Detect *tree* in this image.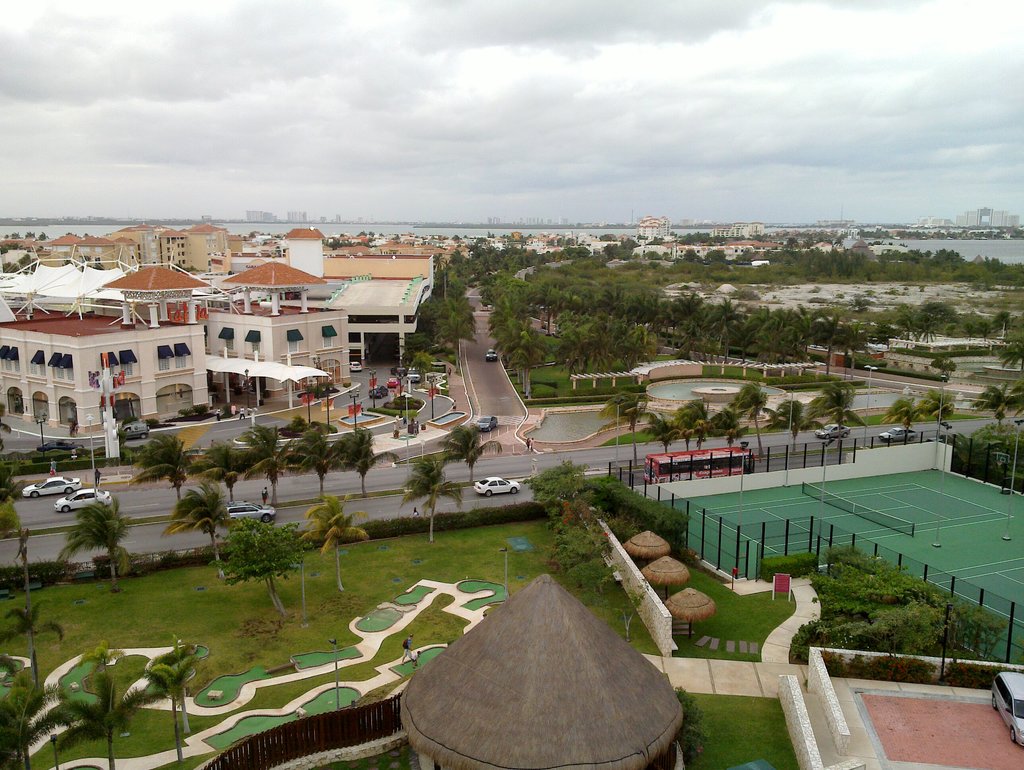
Detection: x1=881 y1=393 x2=920 y2=447.
